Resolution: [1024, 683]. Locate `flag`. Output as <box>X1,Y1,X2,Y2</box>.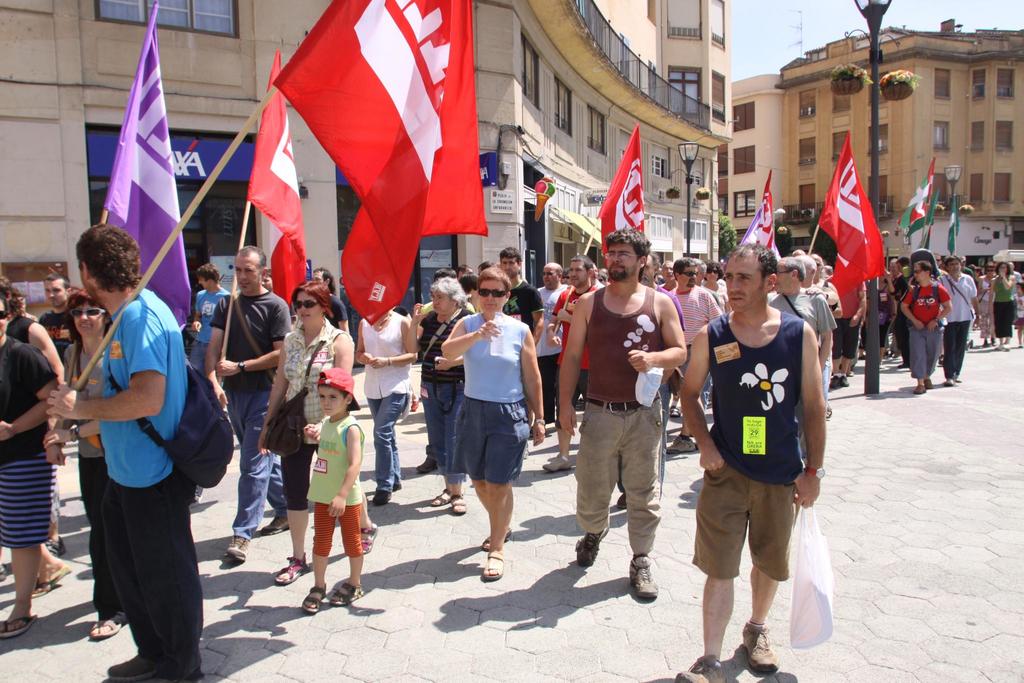
<box>814,129,887,329</box>.
